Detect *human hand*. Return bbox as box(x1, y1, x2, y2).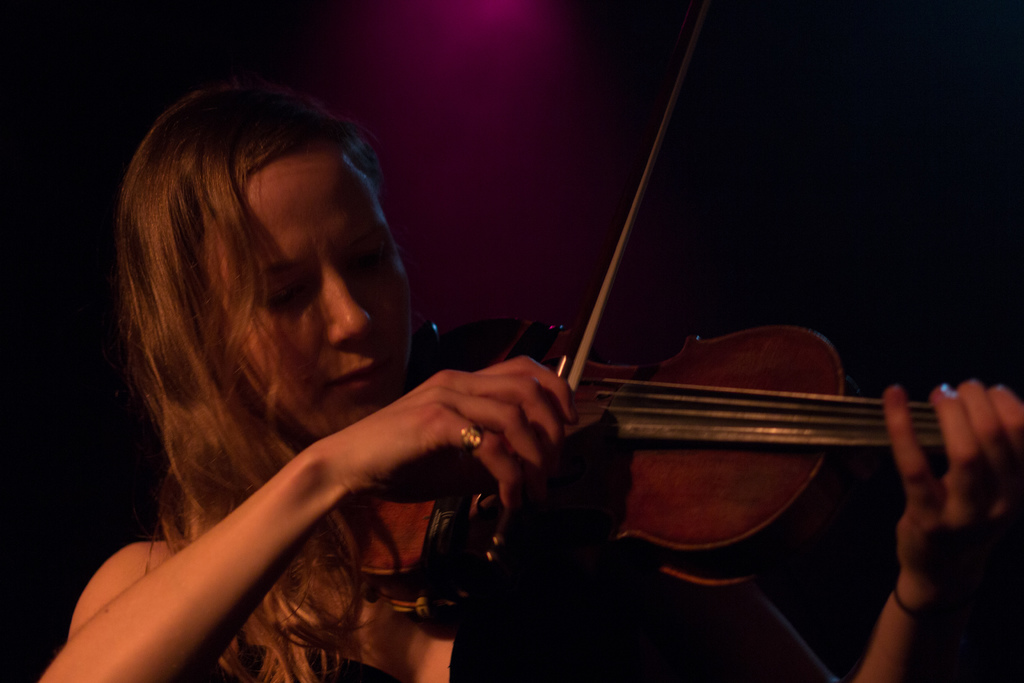
box(320, 350, 582, 528).
